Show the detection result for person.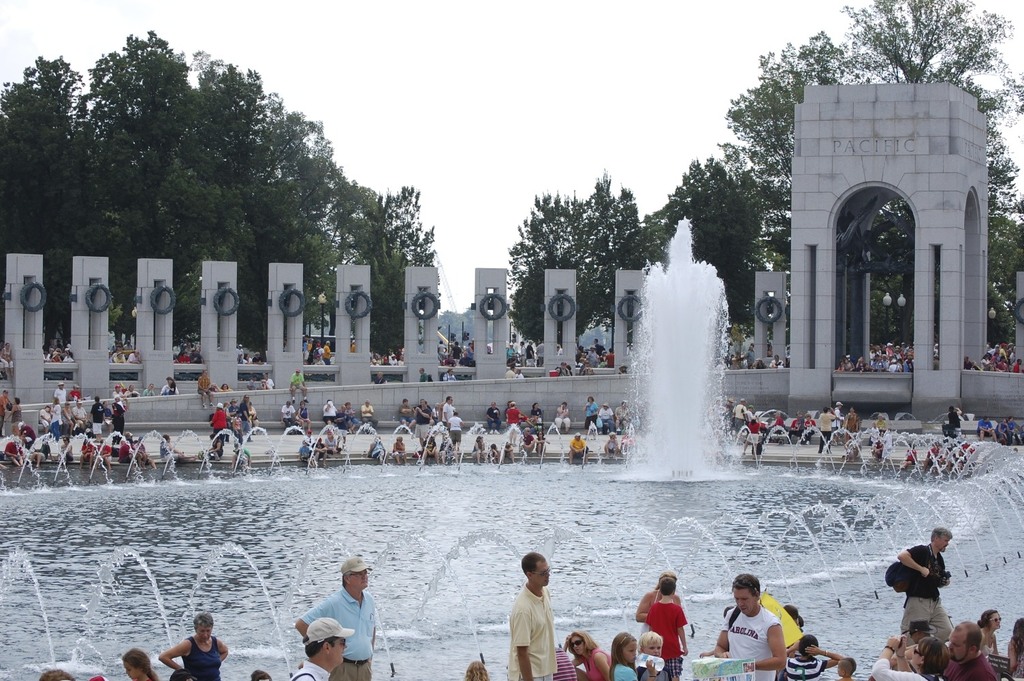
x1=710, y1=573, x2=788, y2=680.
